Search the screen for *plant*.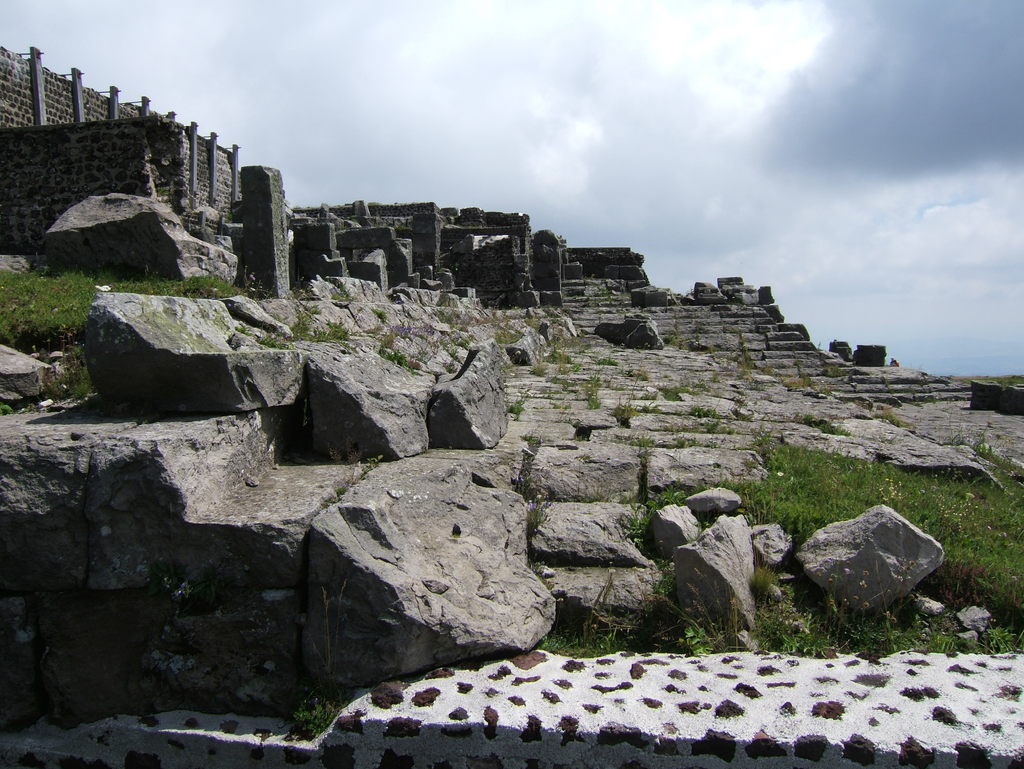
Found at bbox=[855, 401, 913, 430].
